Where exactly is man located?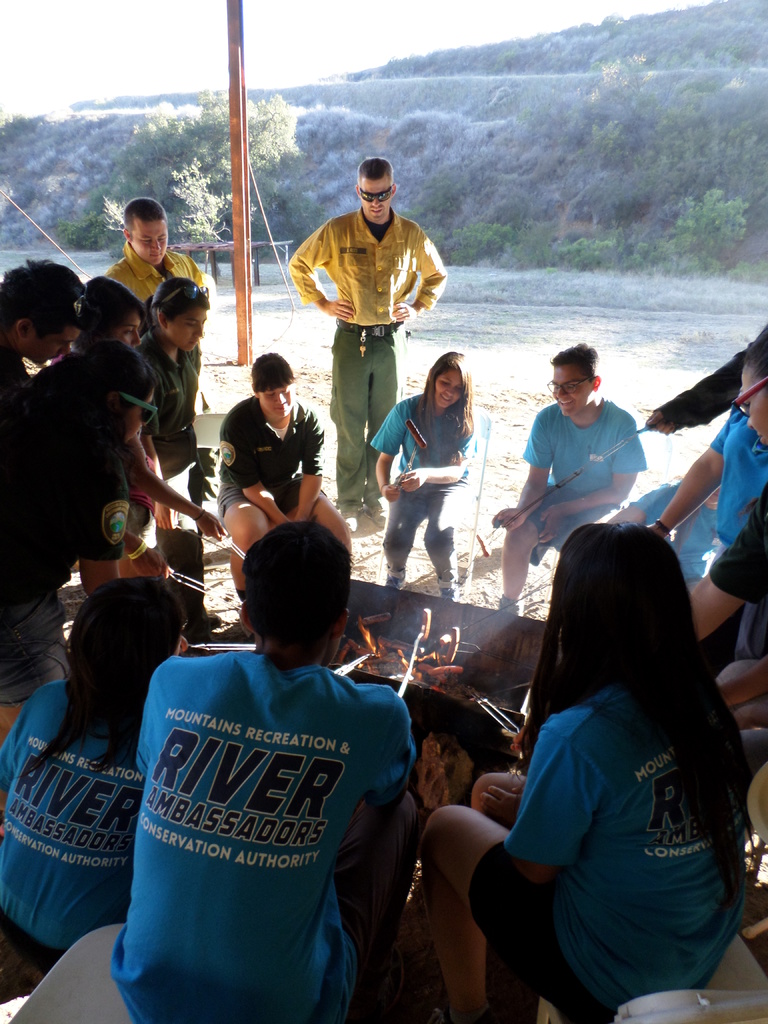
Its bounding box is box(285, 156, 449, 465).
